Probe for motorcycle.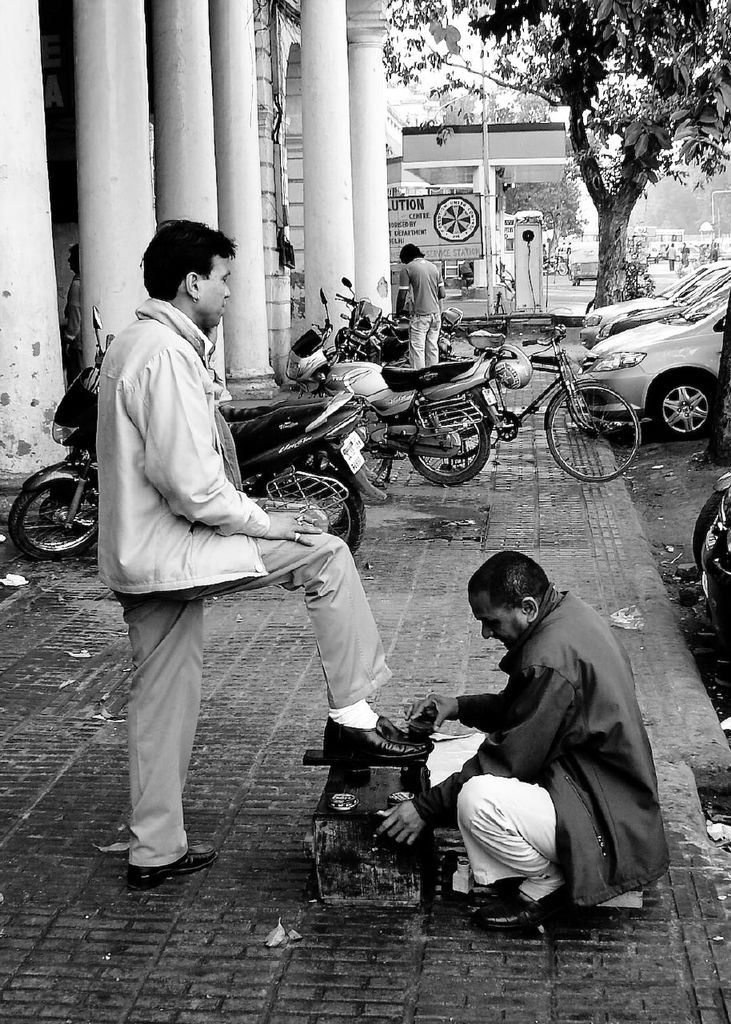
Probe result: [x1=331, y1=276, x2=457, y2=361].
